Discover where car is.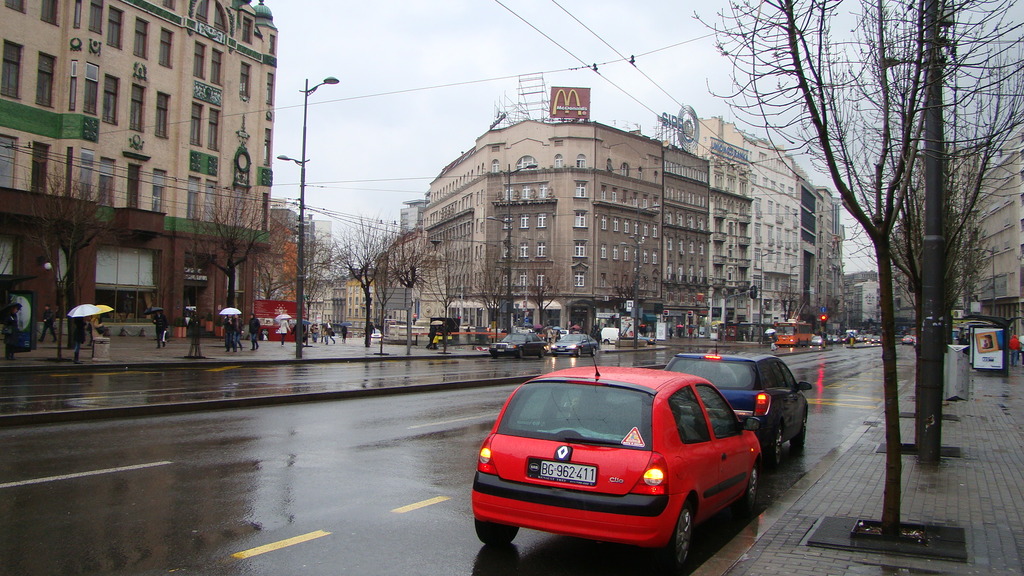
Discovered at Rect(544, 333, 603, 359).
